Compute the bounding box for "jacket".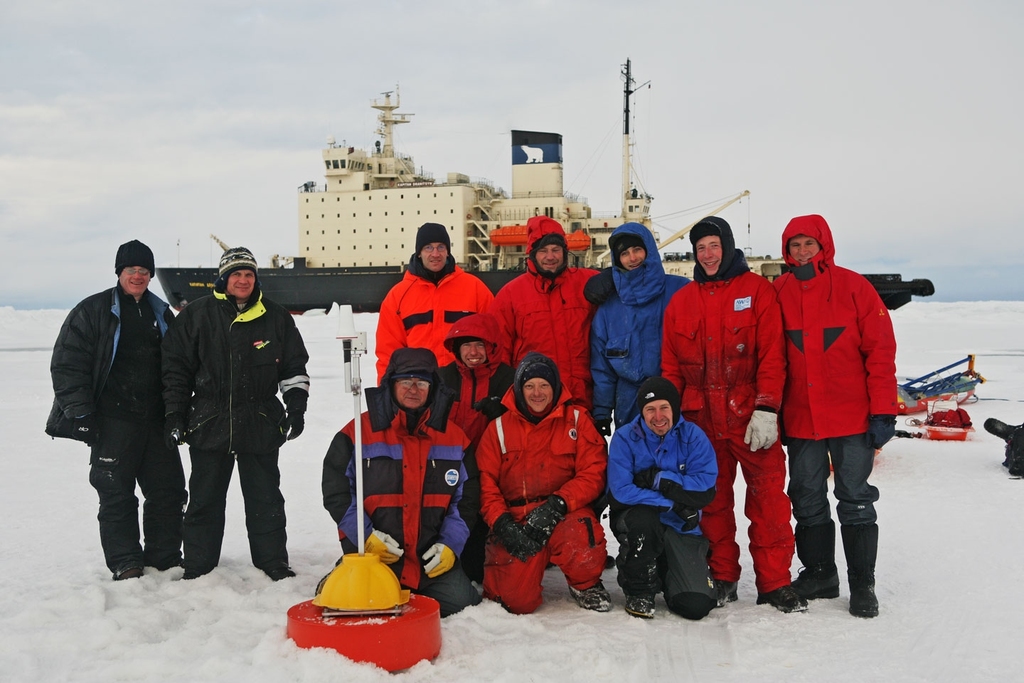
{"x1": 316, "y1": 401, "x2": 472, "y2": 568}.
